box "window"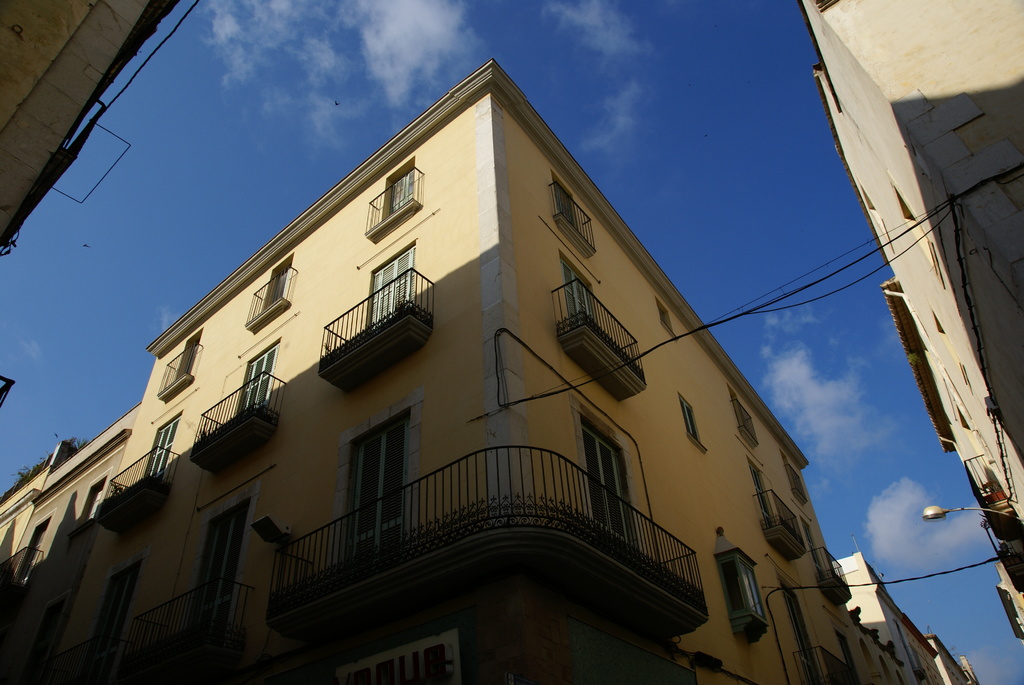
x1=565 y1=257 x2=595 y2=329
